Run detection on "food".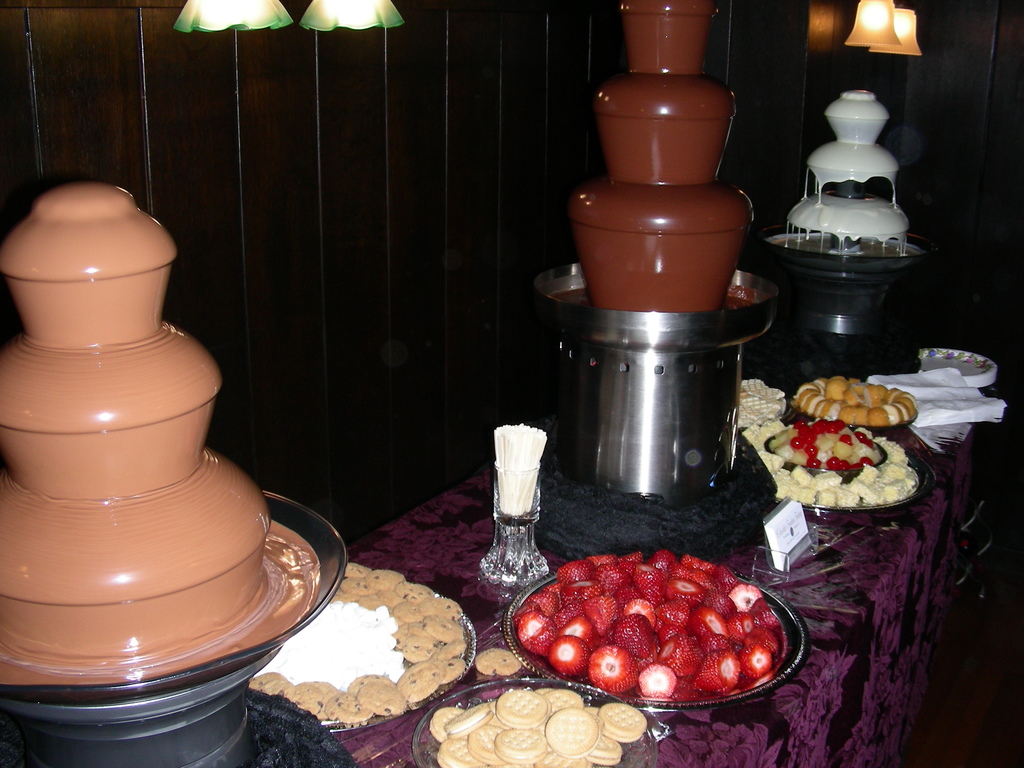
Result: 474/646/524/680.
